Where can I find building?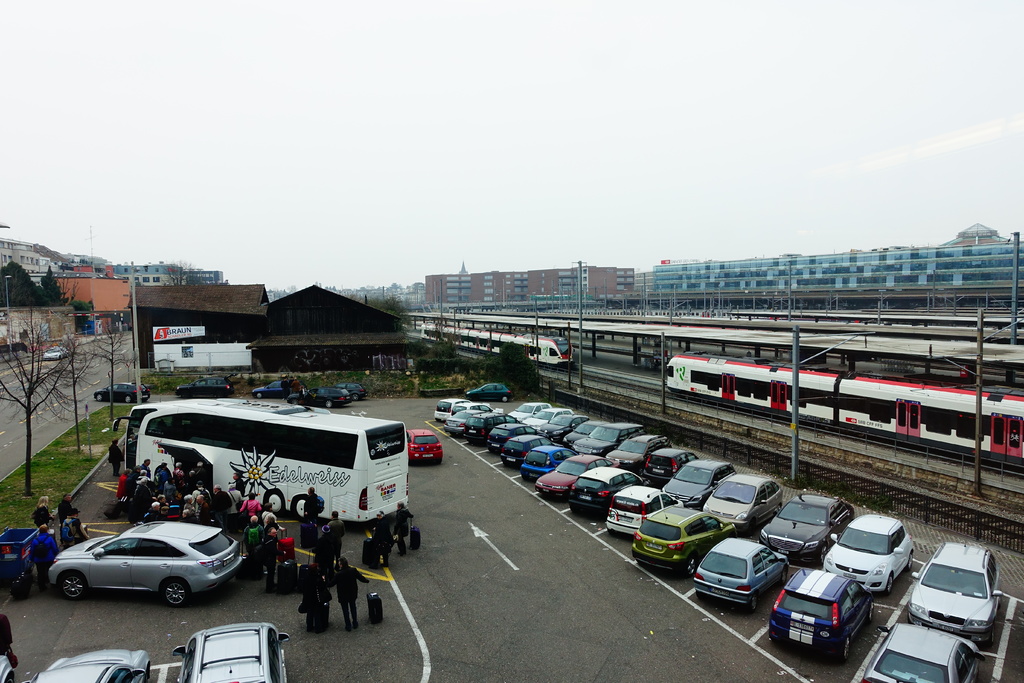
You can find it at (55, 257, 130, 312).
